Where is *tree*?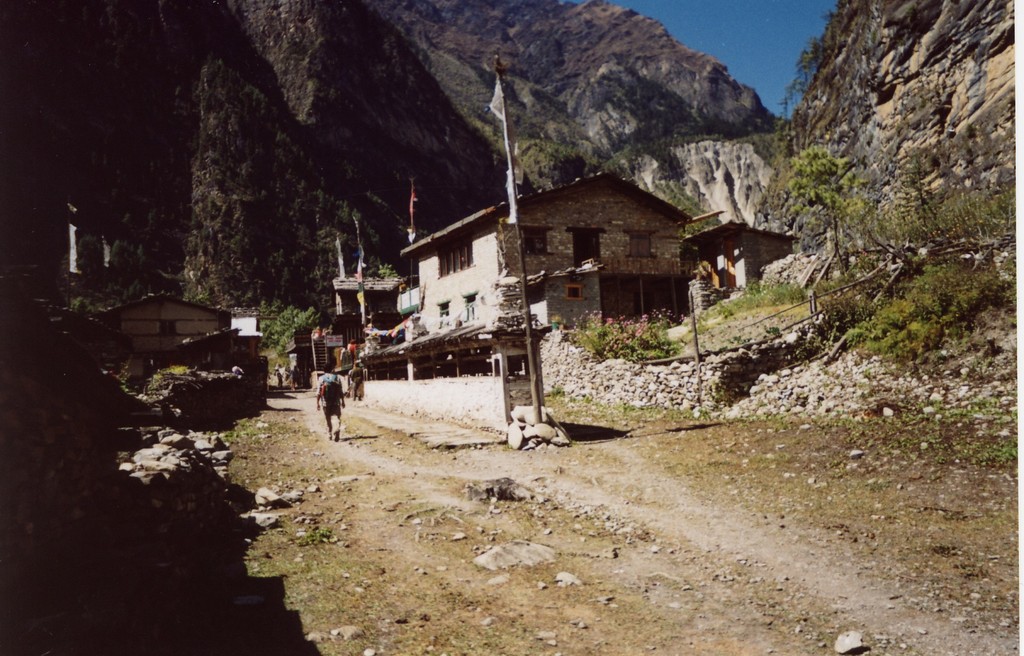
<bbox>77, 233, 111, 289</bbox>.
